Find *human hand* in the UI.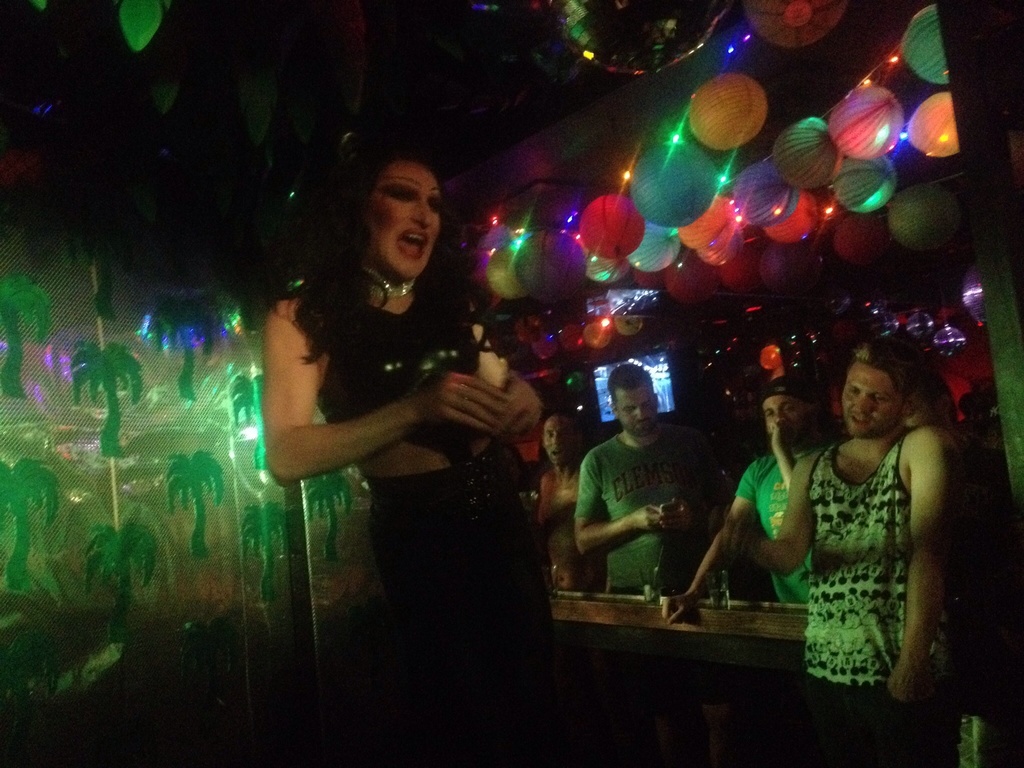
UI element at bbox(629, 506, 657, 533).
